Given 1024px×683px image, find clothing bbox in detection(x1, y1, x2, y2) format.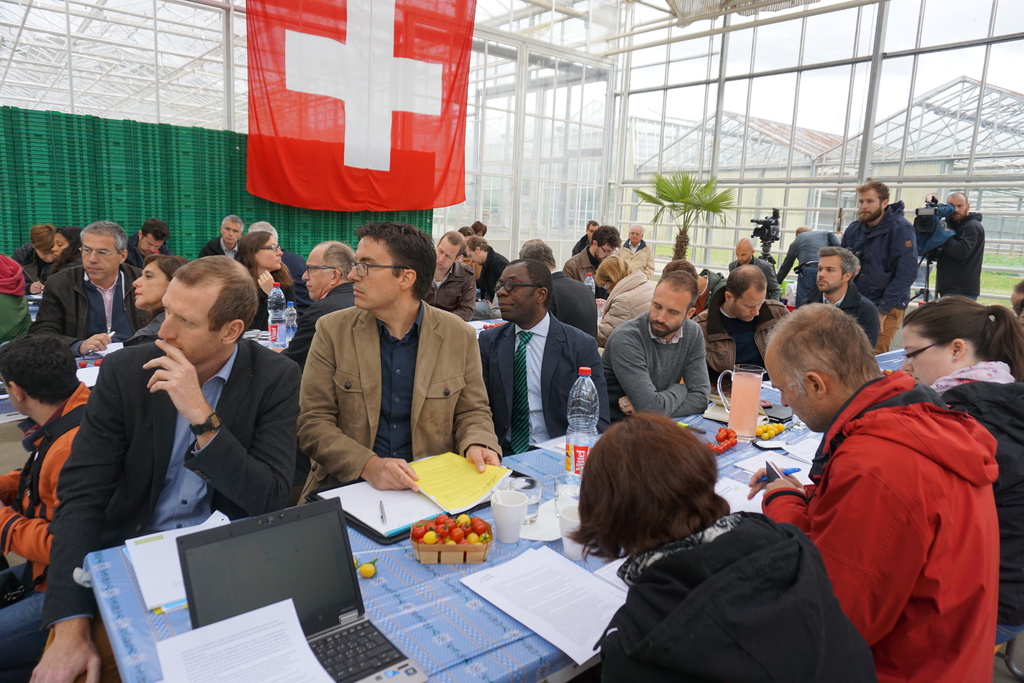
detection(931, 359, 1023, 641).
